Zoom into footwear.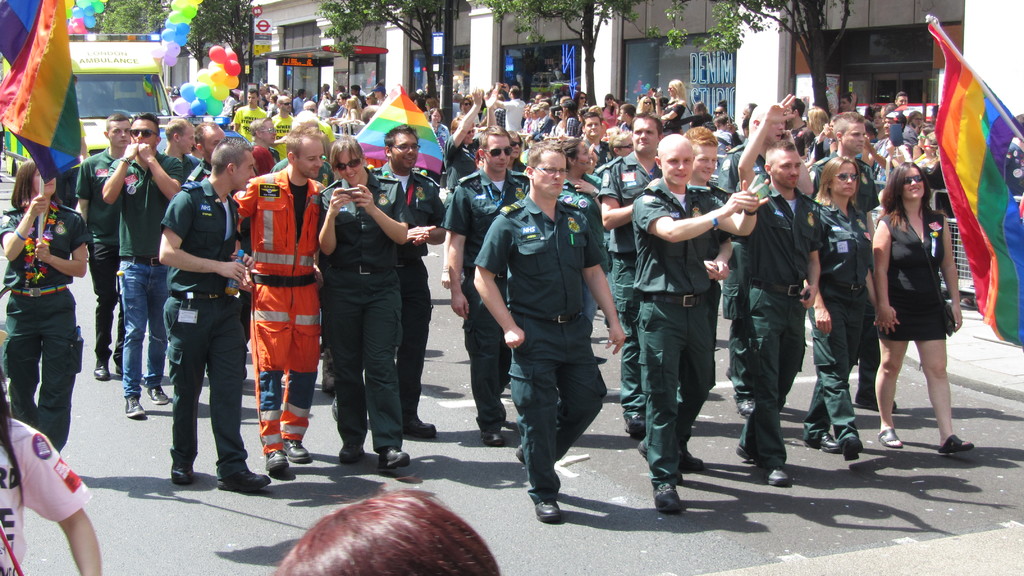
Zoom target: <bbox>282, 434, 310, 461</bbox>.
